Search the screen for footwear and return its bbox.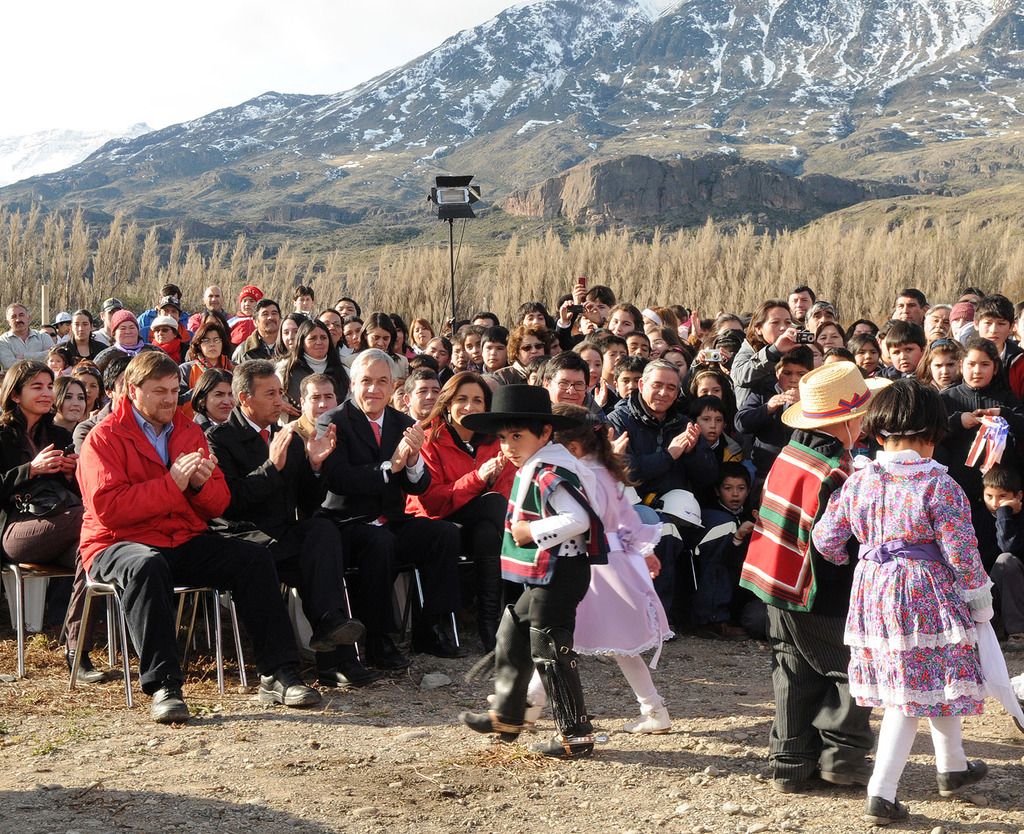
Found: Rect(67, 649, 110, 683).
